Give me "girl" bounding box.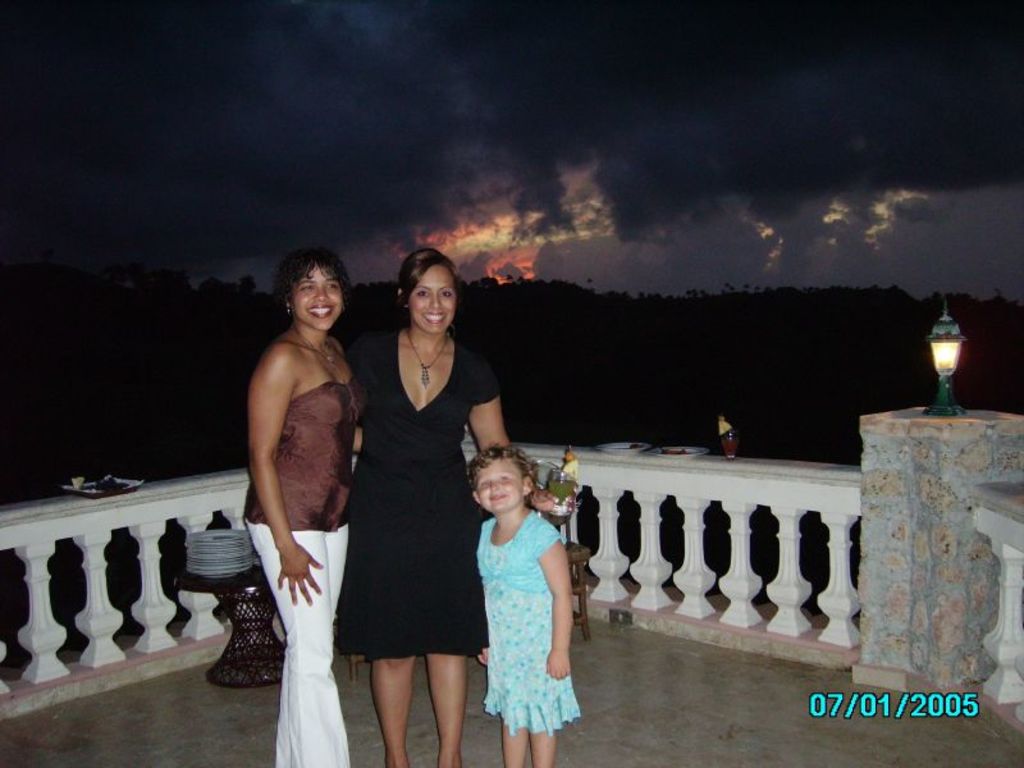
bbox=(349, 237, 529, 767).
